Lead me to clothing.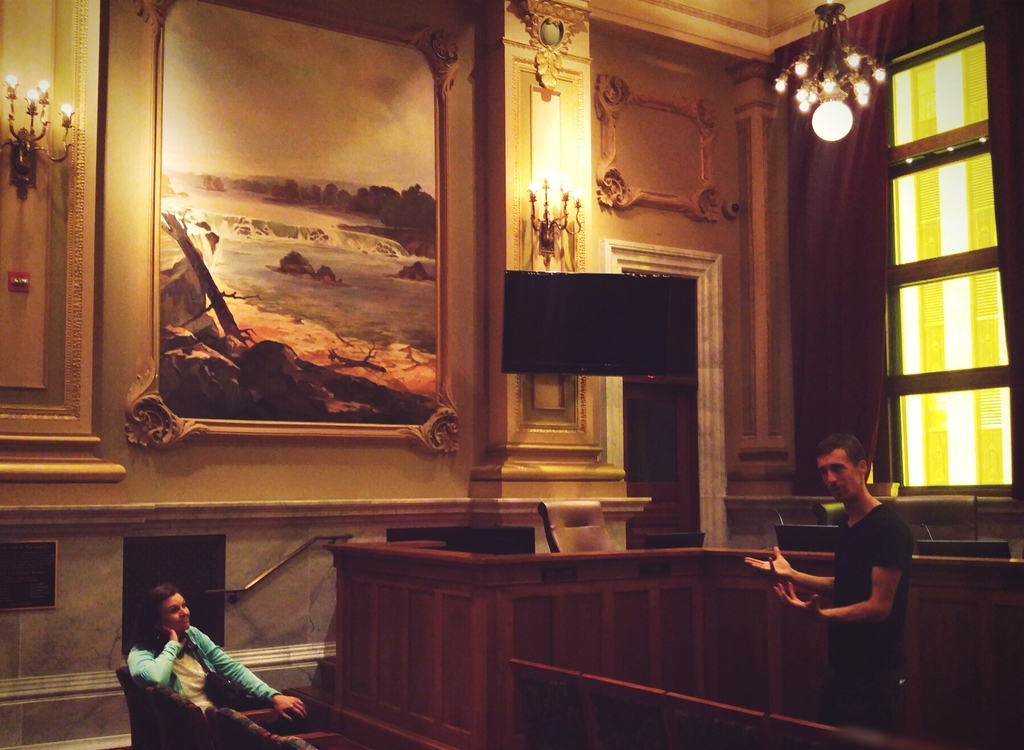
Lead to BBox(821, 503, 915, 723).
